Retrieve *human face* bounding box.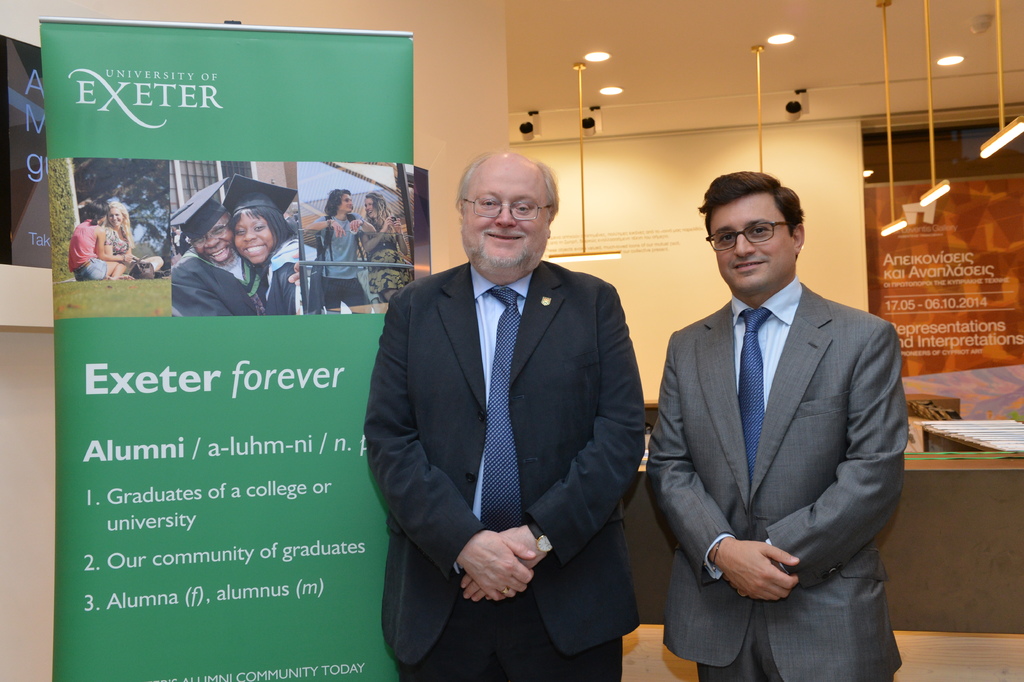
Bounding box: x1=714 y1=194 x2=792 y2=293.
